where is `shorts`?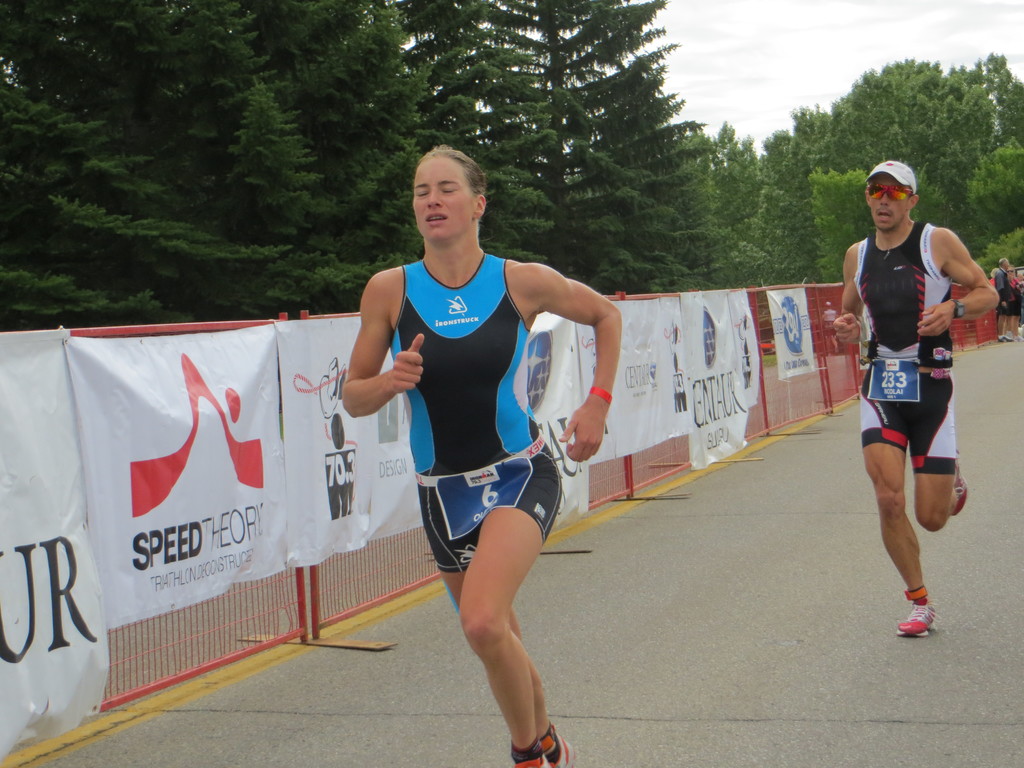
[left=397, top=451, right=584, bottom=577].
